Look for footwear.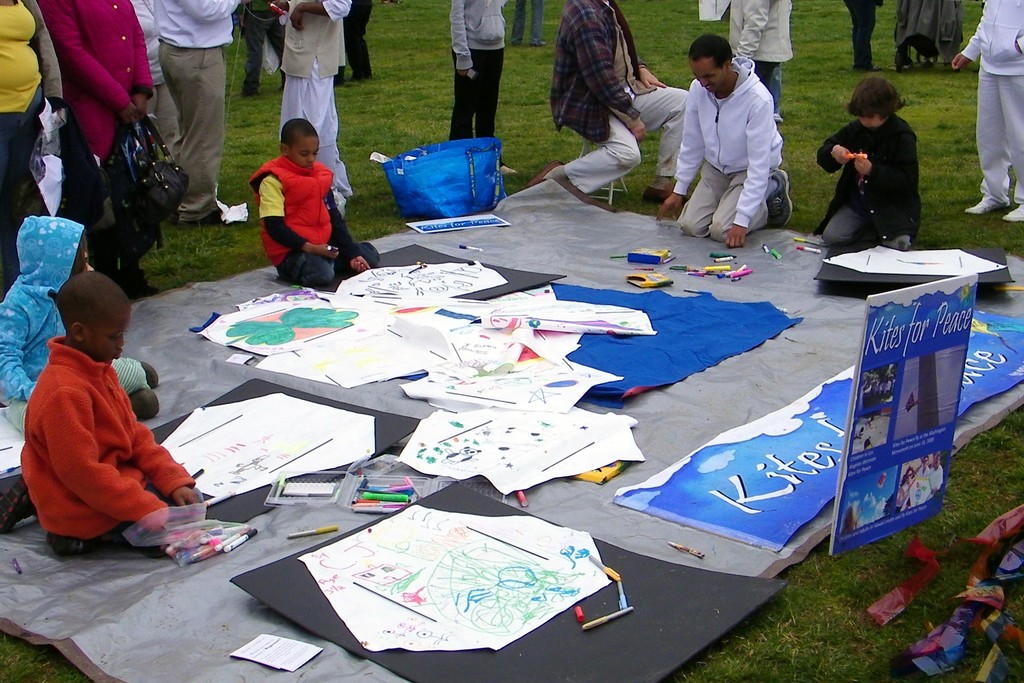
Found: bbox=[764, 170, 797, 233].
